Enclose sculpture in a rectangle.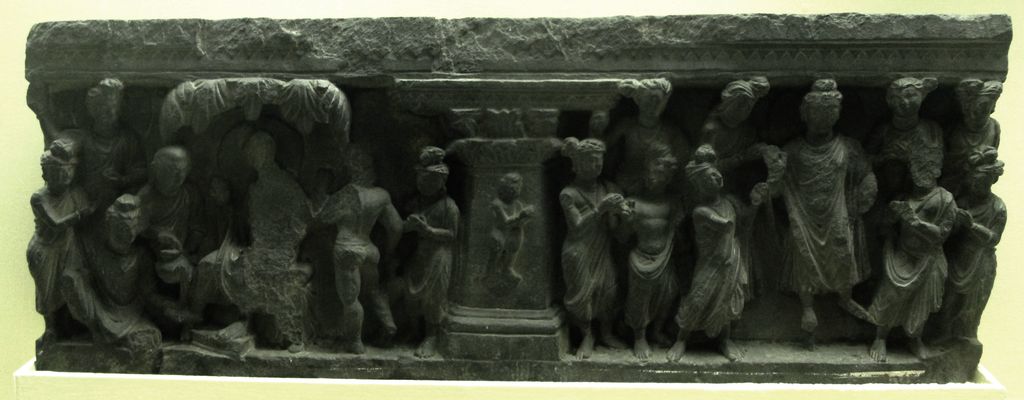
(left=66, top=78, right=145, bottom=200).
